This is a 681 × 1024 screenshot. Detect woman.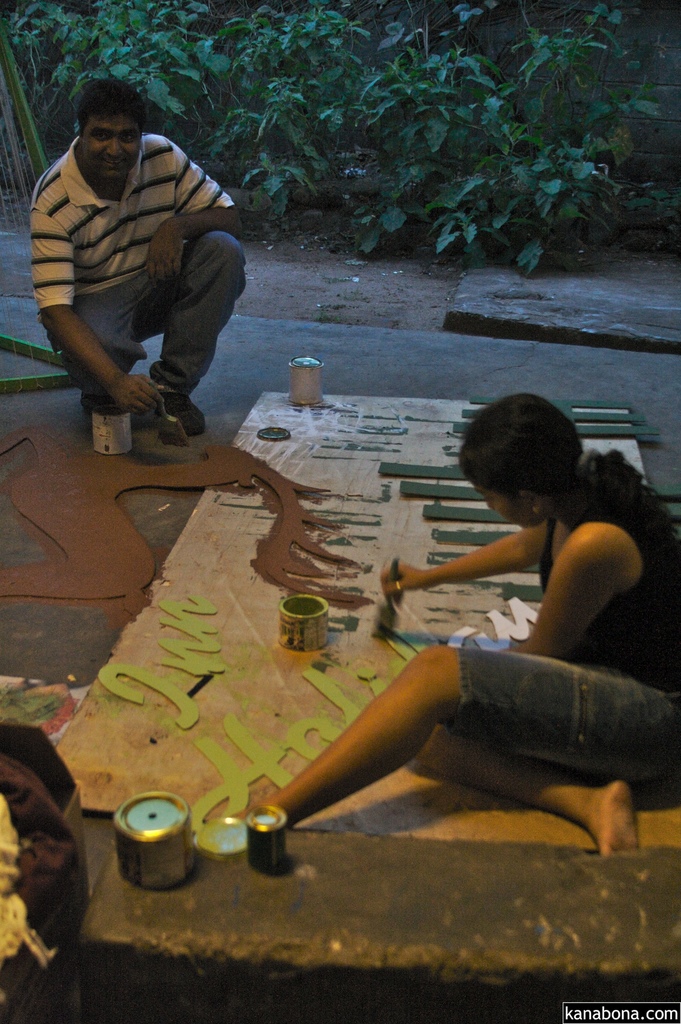
BBox(298, 482, 644, 867).
